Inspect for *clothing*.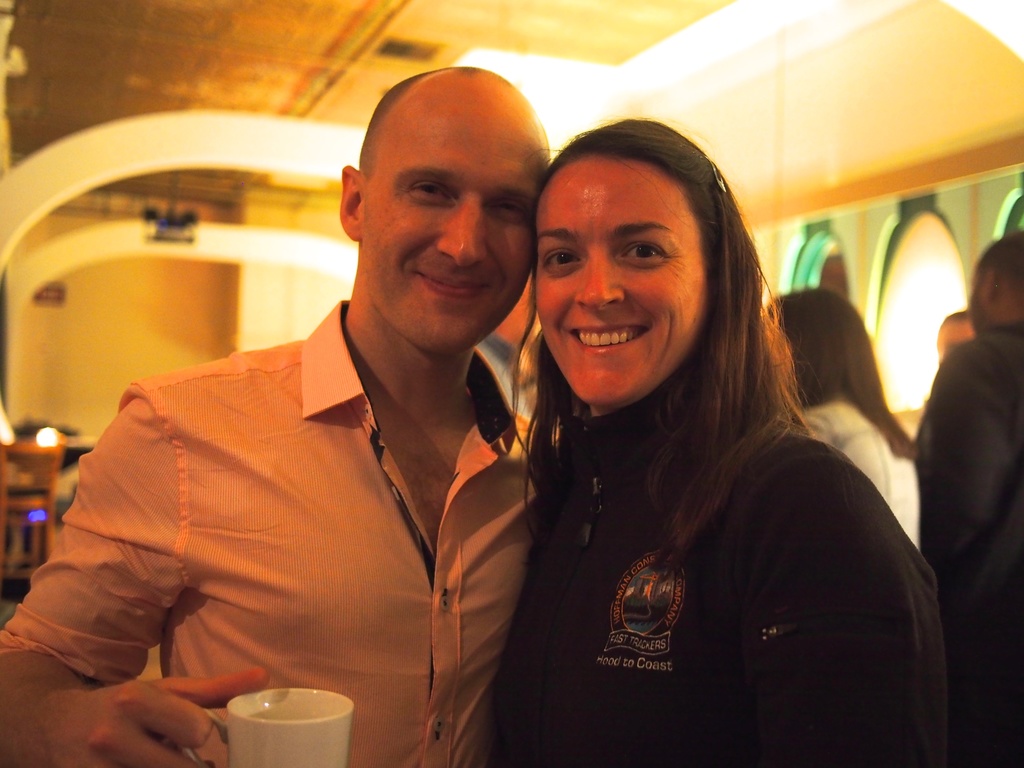
Inspection: (left=790, top=395, right=926, bottom=554).
